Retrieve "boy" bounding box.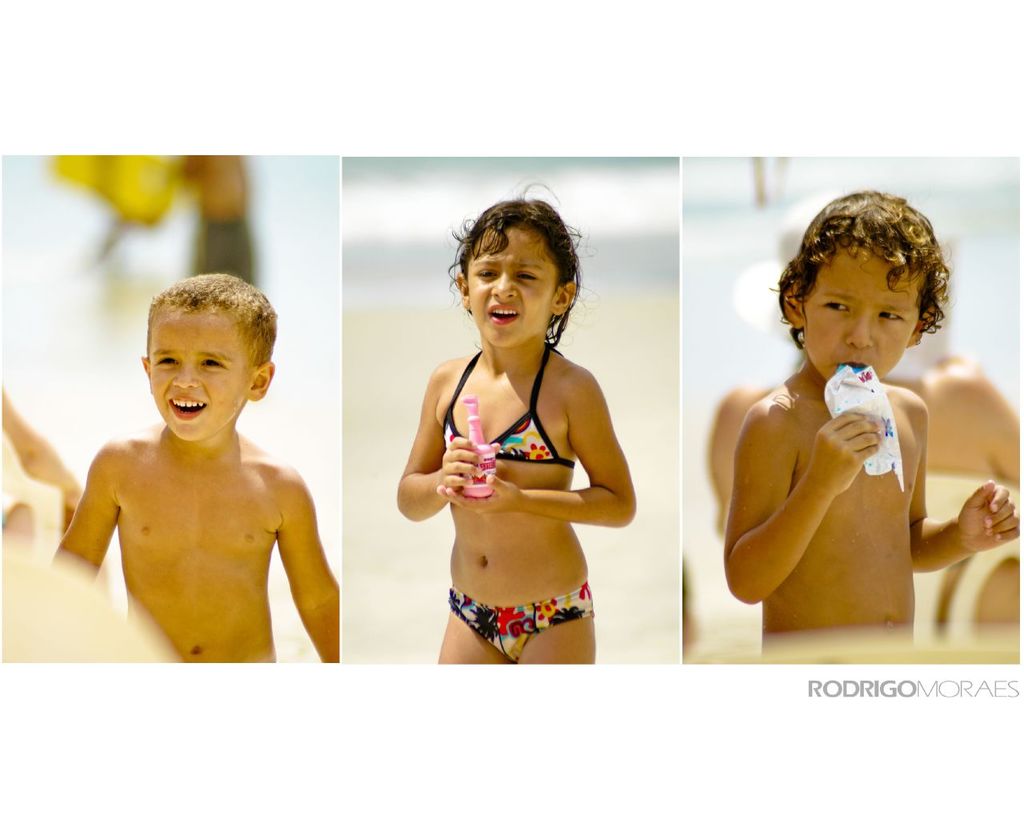
Bounding box: pyautogui.locateOnScreen(49, 275, 360, 663).
